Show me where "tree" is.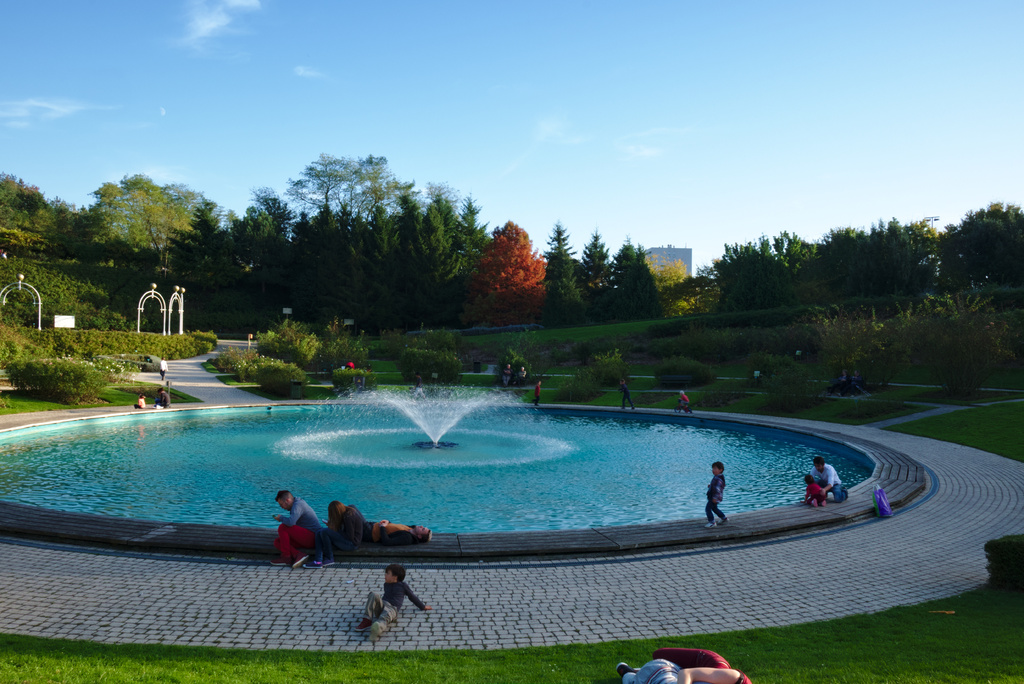
"tree" is at detection(417, 196, 466, 282).
